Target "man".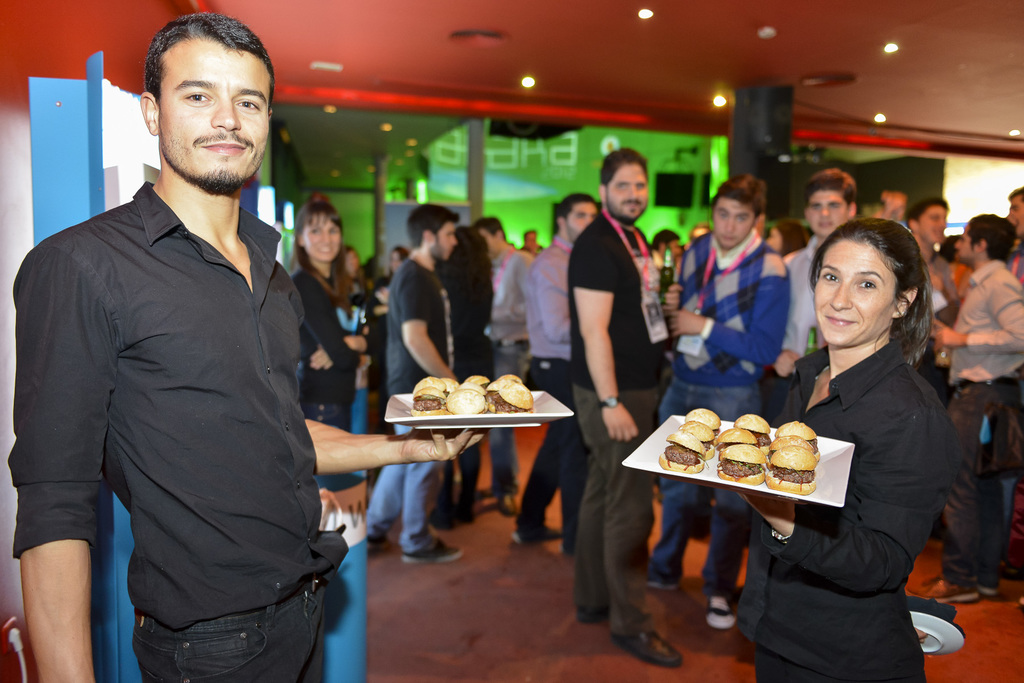
Target region: 568, 147, 699, 677.
